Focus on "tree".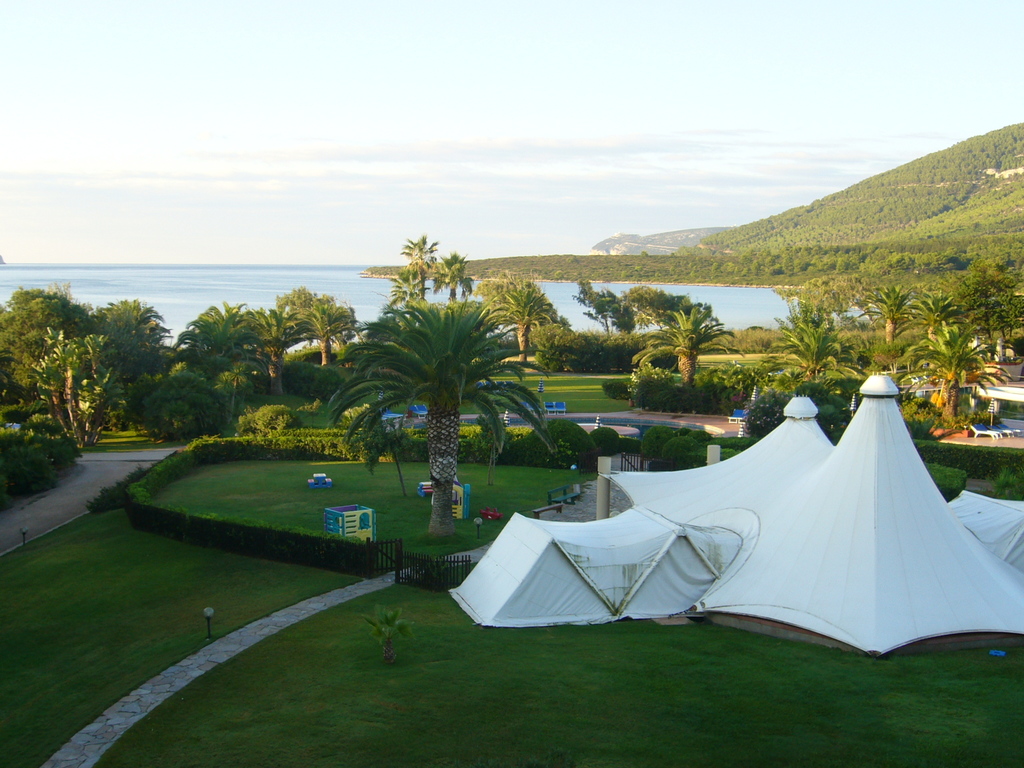
Focused at BBox(625, 279, 694, 332).
